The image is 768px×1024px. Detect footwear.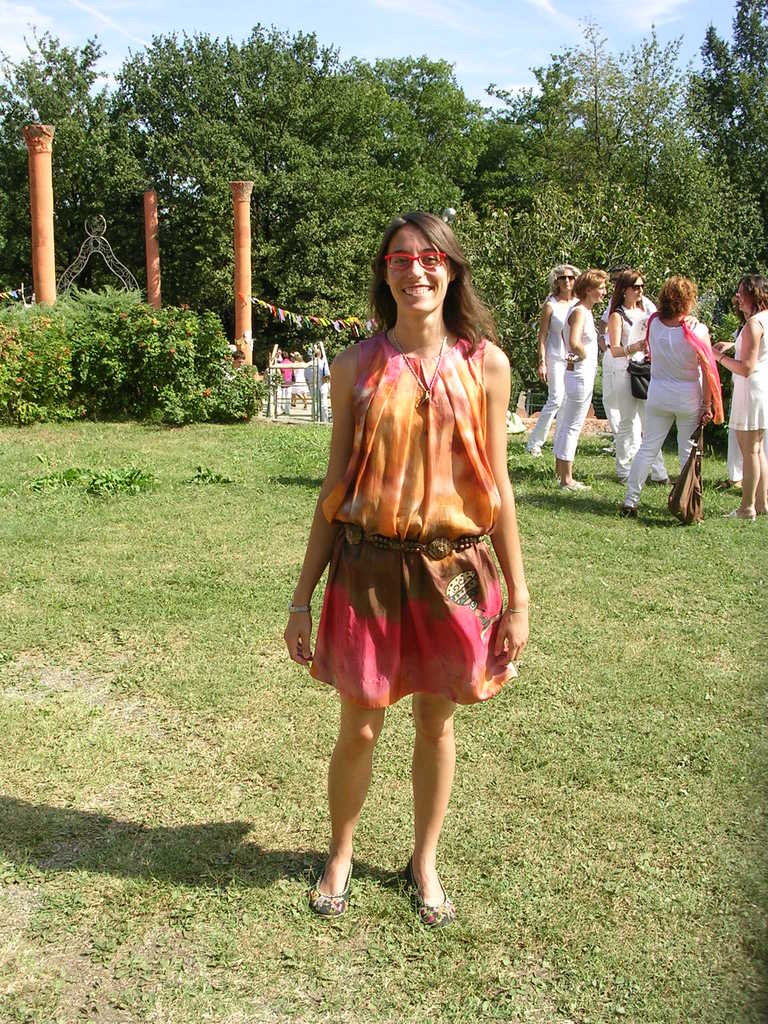
Detection: <box>615,503,637,524</box>.
